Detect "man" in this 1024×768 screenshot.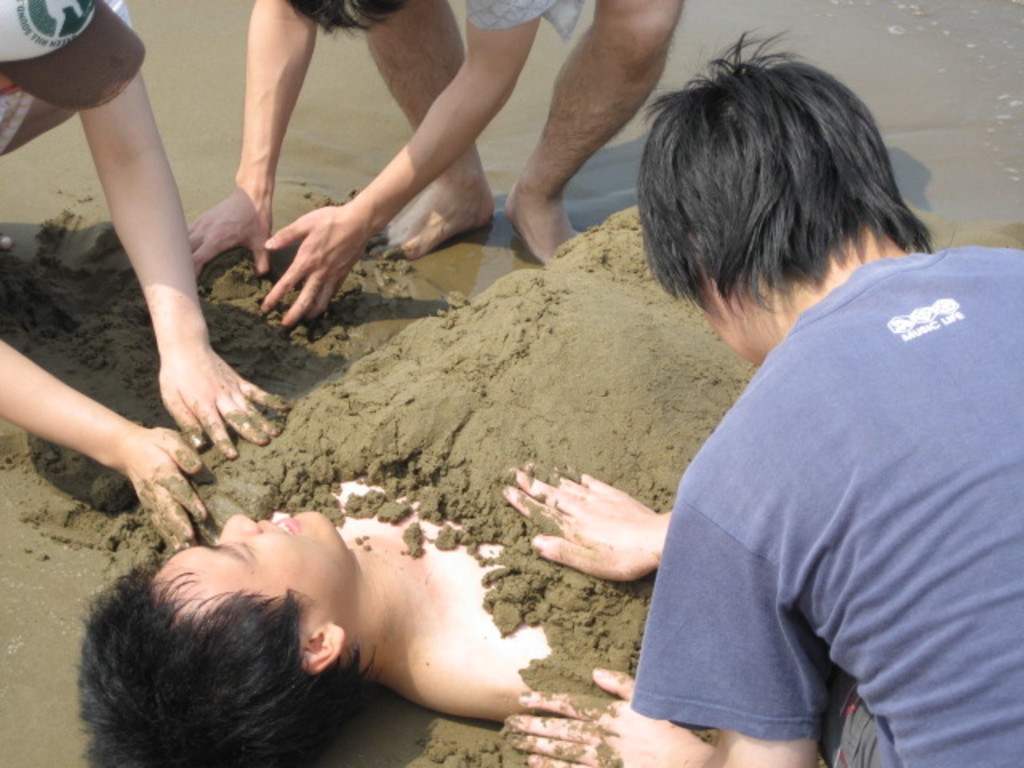
Detection: box(587, 53, 995, 763).
